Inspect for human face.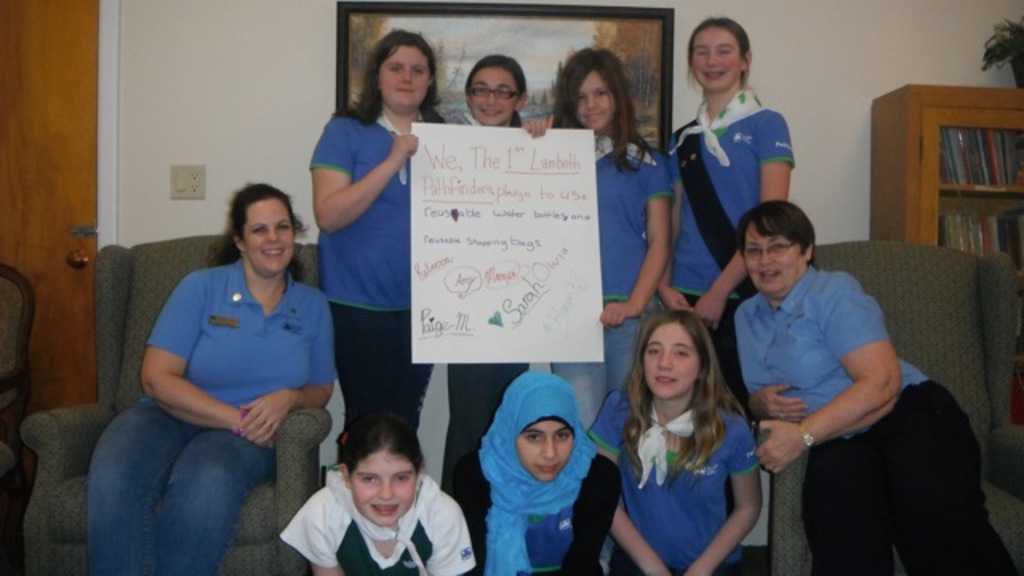
Inspection: 350 443 419 526.
